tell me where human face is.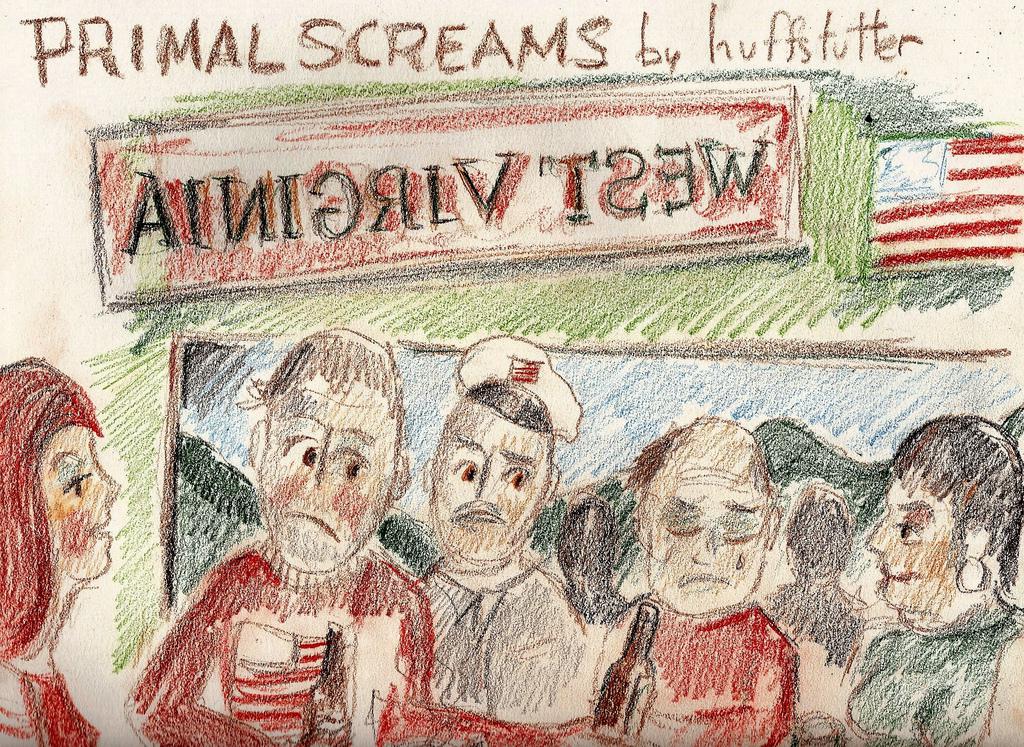
human face is at 426 418 547 559.
